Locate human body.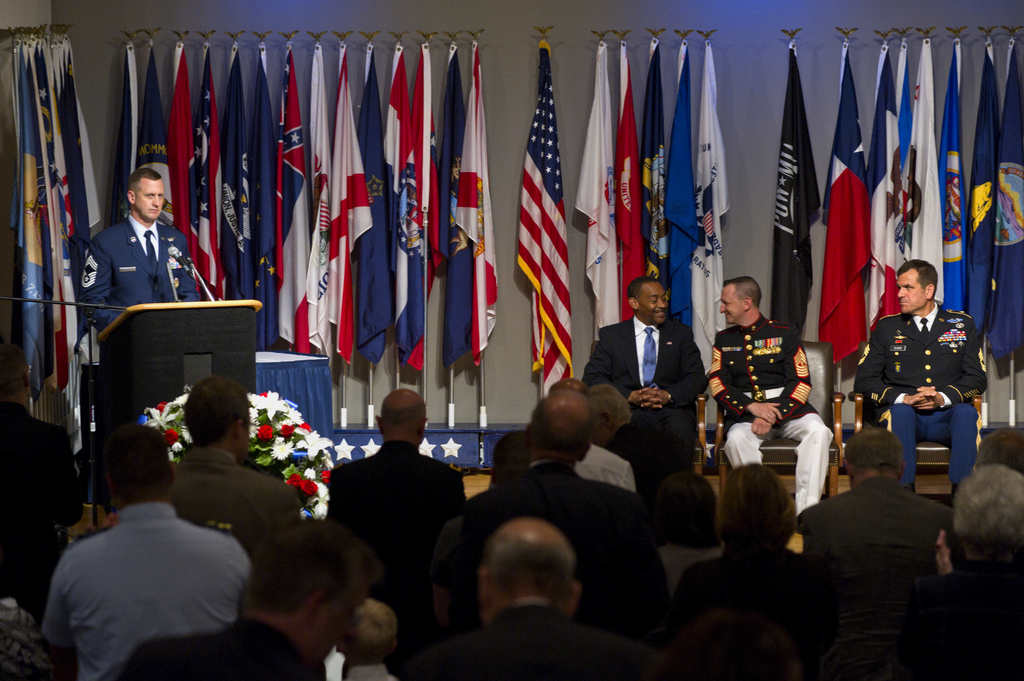
Bounding box: (75, 148, 209, 341).
